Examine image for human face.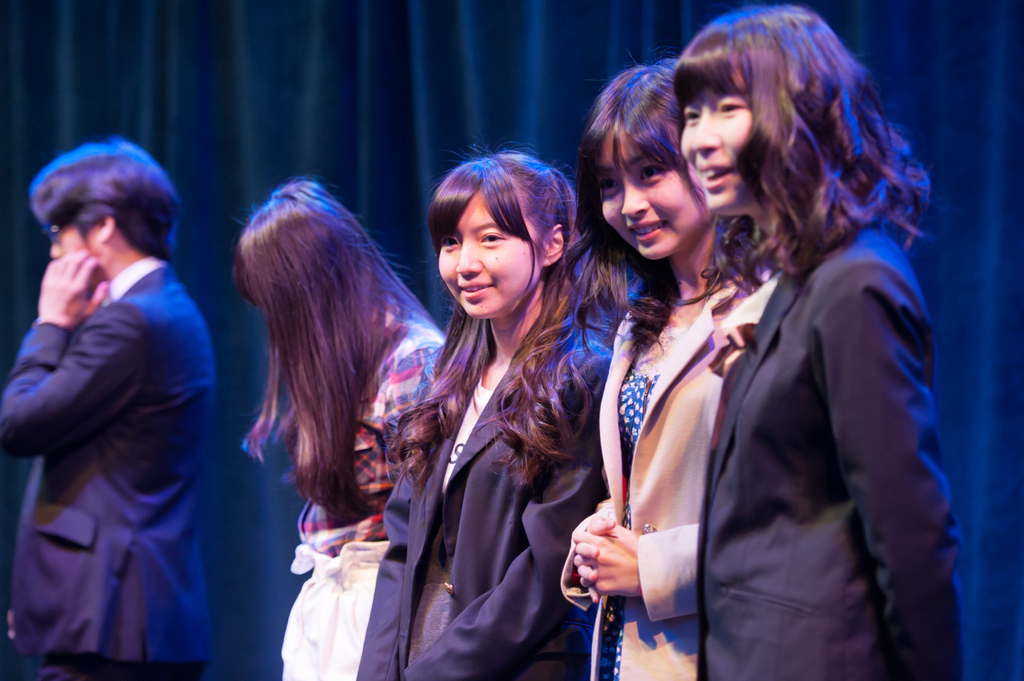
Examination result: locate(436, 203, 534, 312).
